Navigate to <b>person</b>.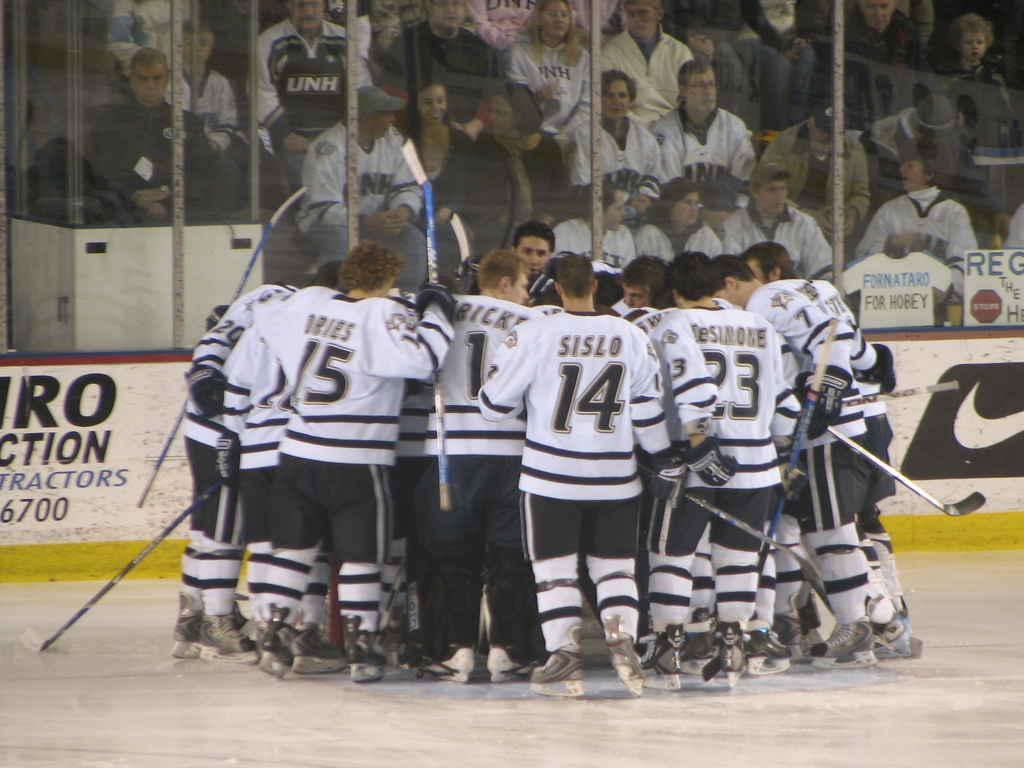
Navigation target: bbox(657, 260, 795, 696).
